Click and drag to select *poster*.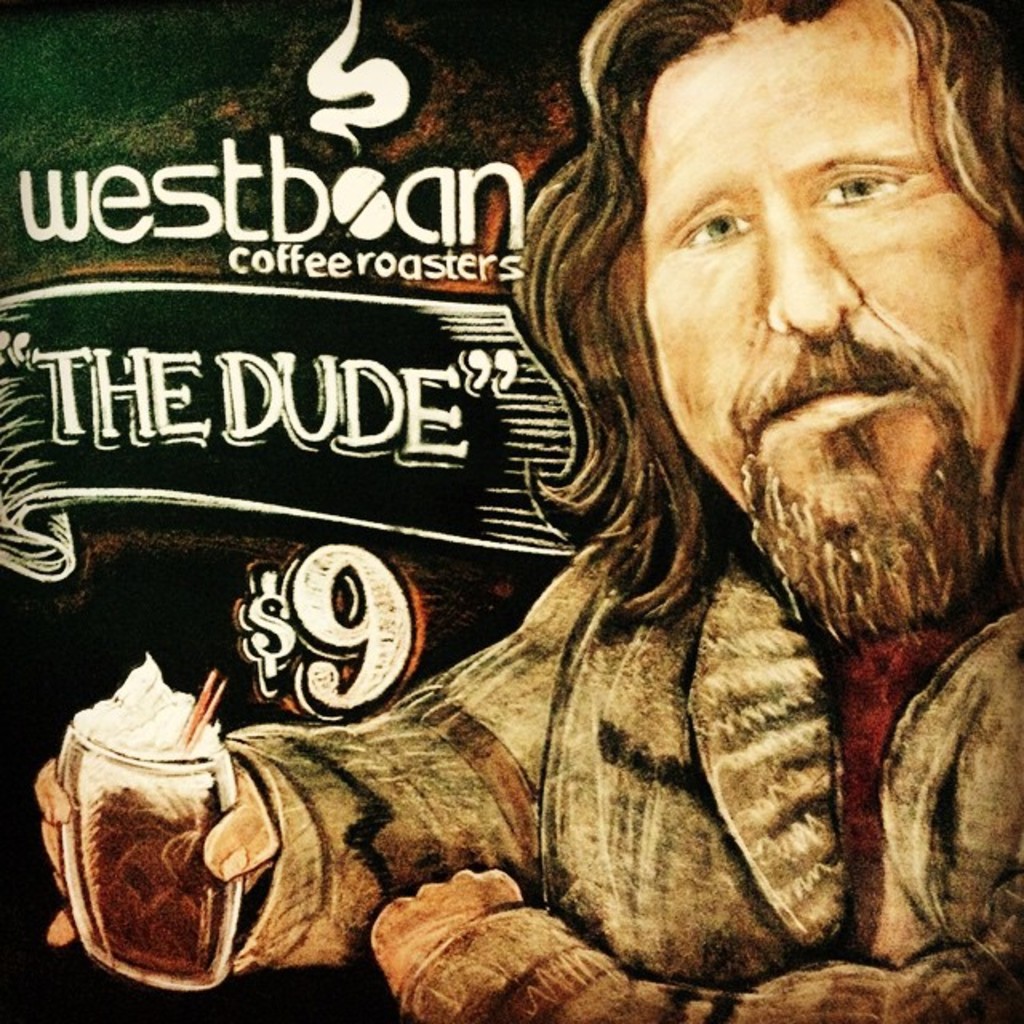
Selection: pyautogui.locateOnScreen(0, 0, 1023, 1023).
